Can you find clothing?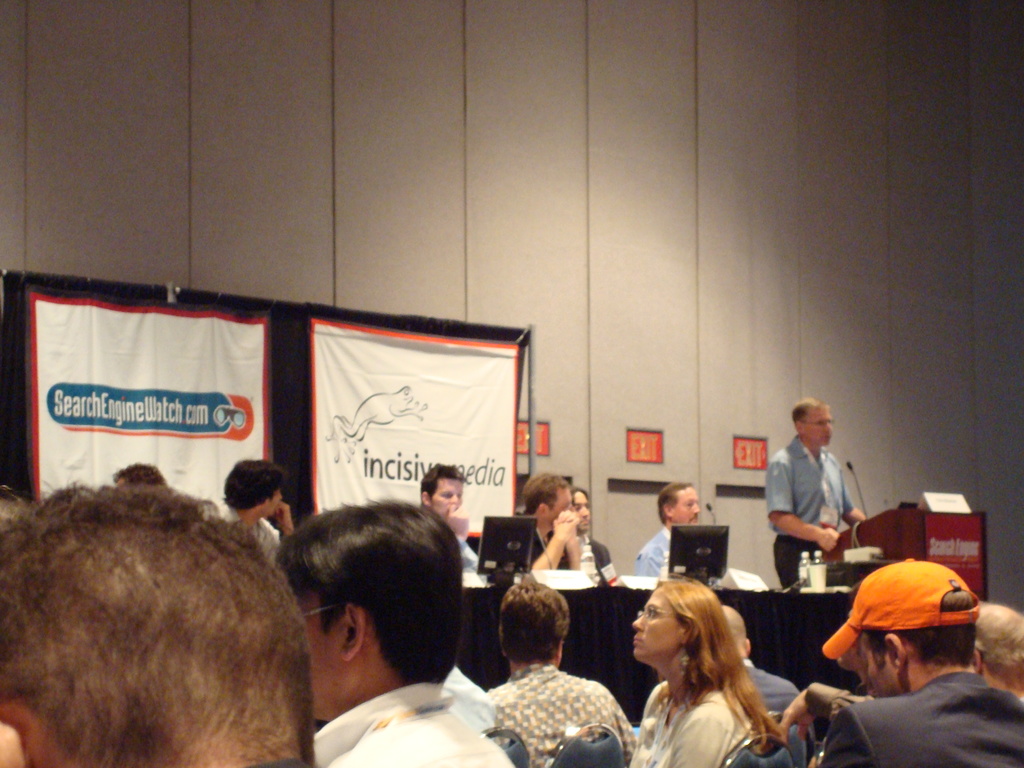
Yes, bounding box: bbox=[632, 679, 752, 767].
